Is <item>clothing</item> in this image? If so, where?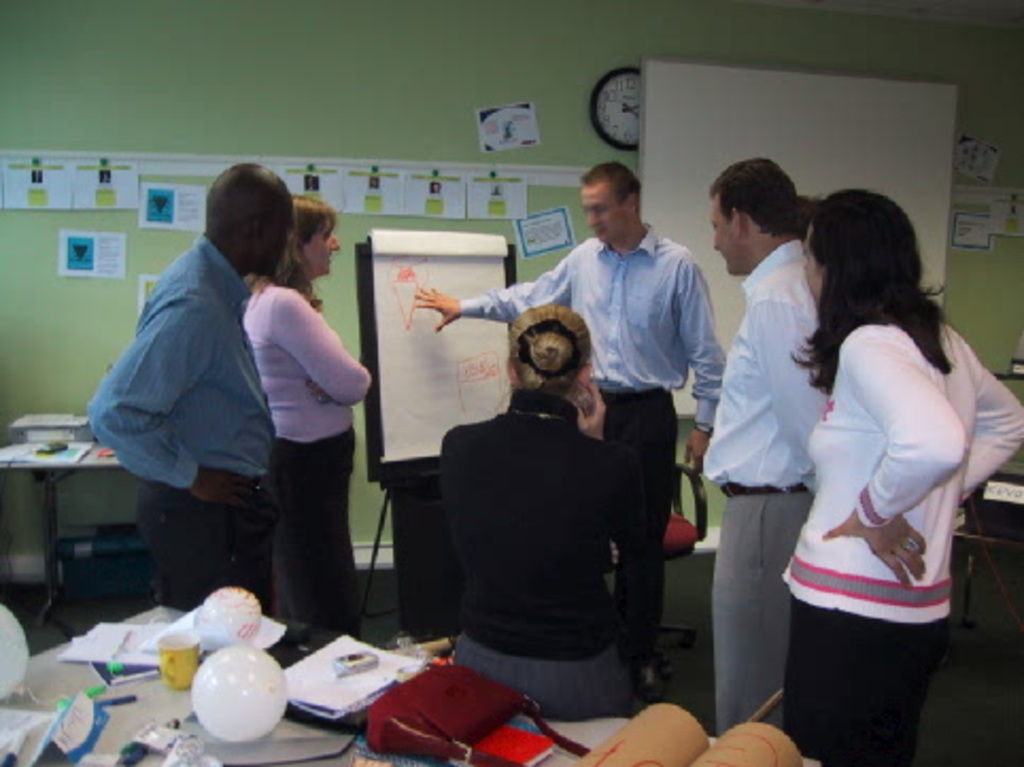
Yes, at {"left": 707, "top": 491, "right": 824, "bottom": 733}.
